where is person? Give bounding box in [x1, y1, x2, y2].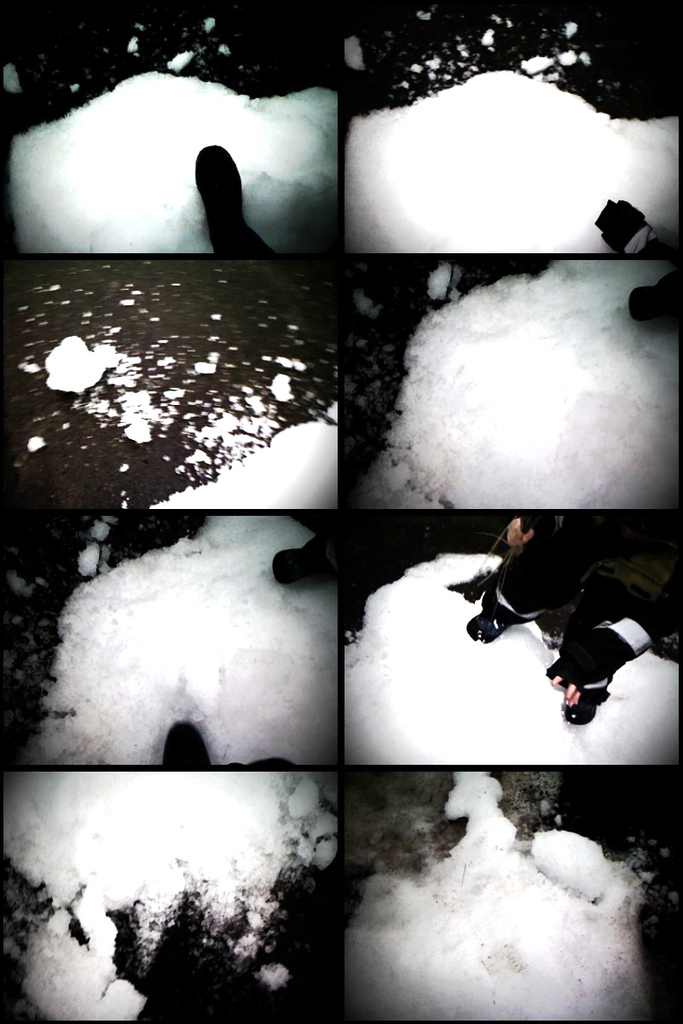
[478, 517, 602, 716].
